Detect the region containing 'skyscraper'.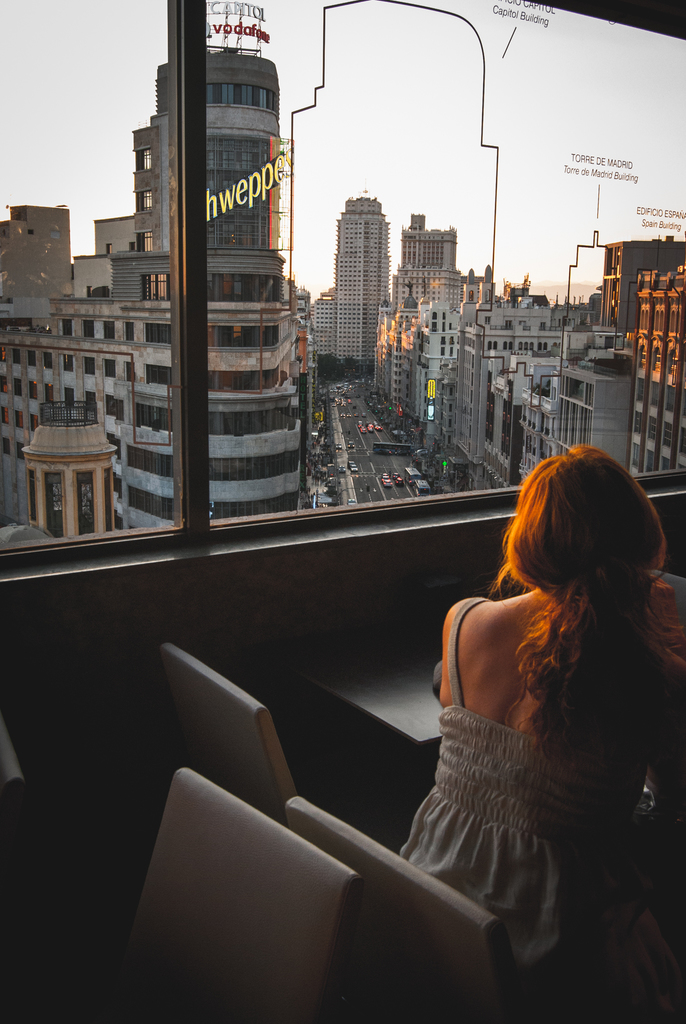
x1=314, y1=178, x2=390, y2=371.
